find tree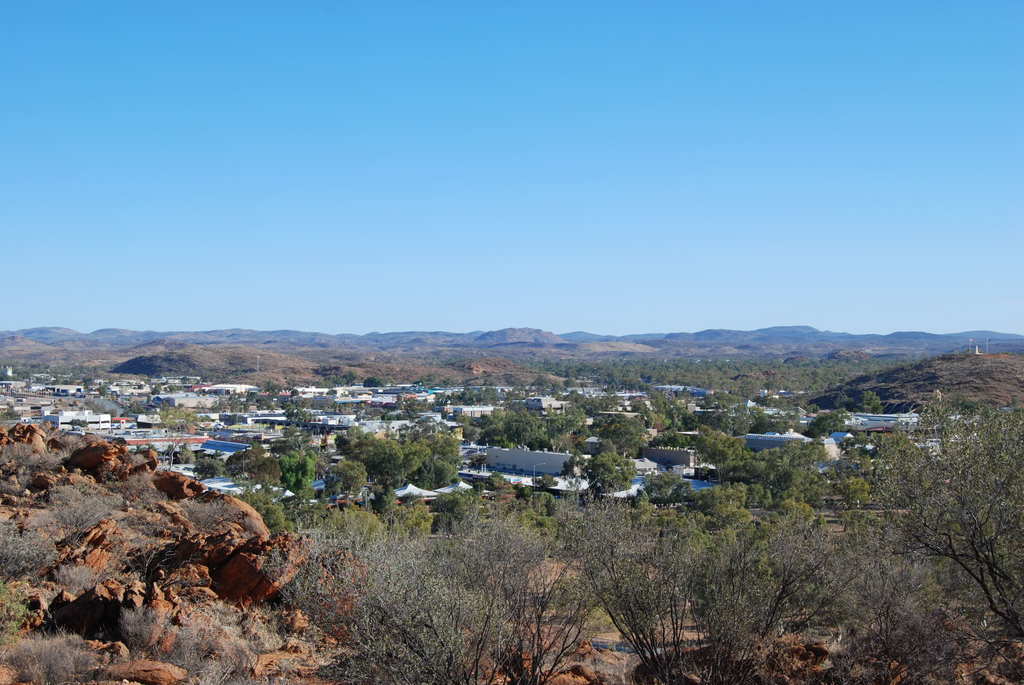
(840,501,1015,684)
